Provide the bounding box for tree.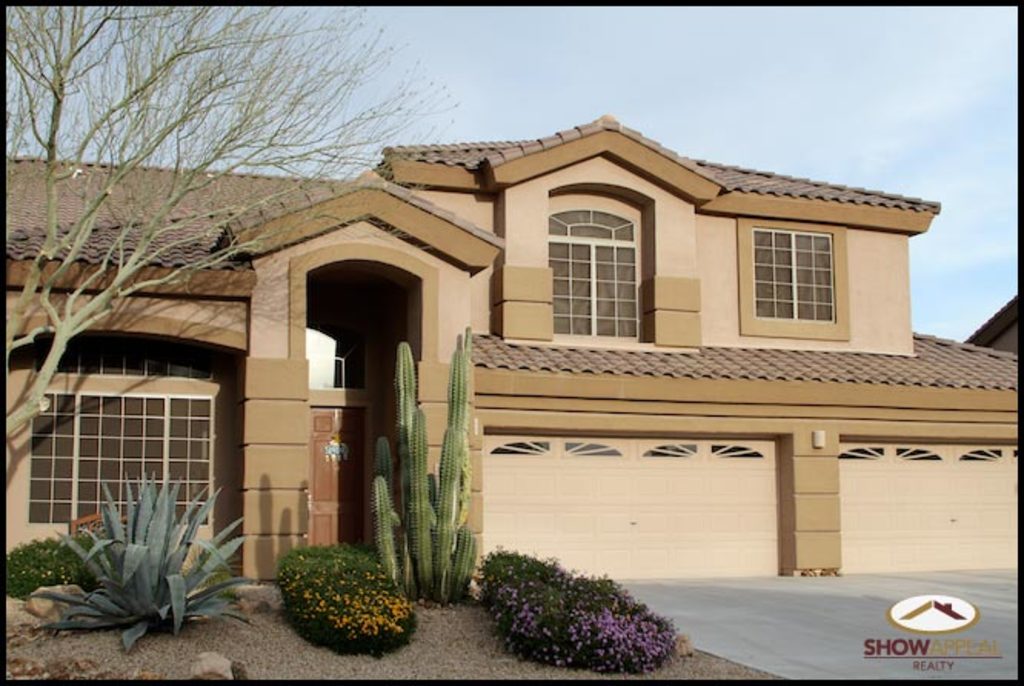
locate(5, 9, 463, 438).
